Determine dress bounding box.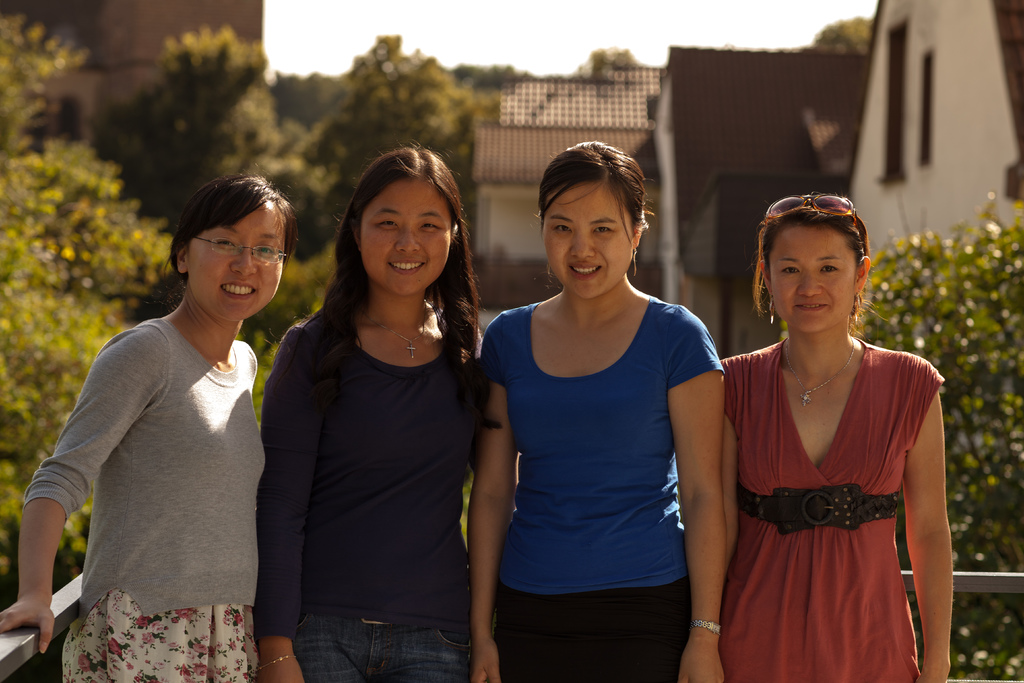
Determined: [718, 338, 950, 682].
